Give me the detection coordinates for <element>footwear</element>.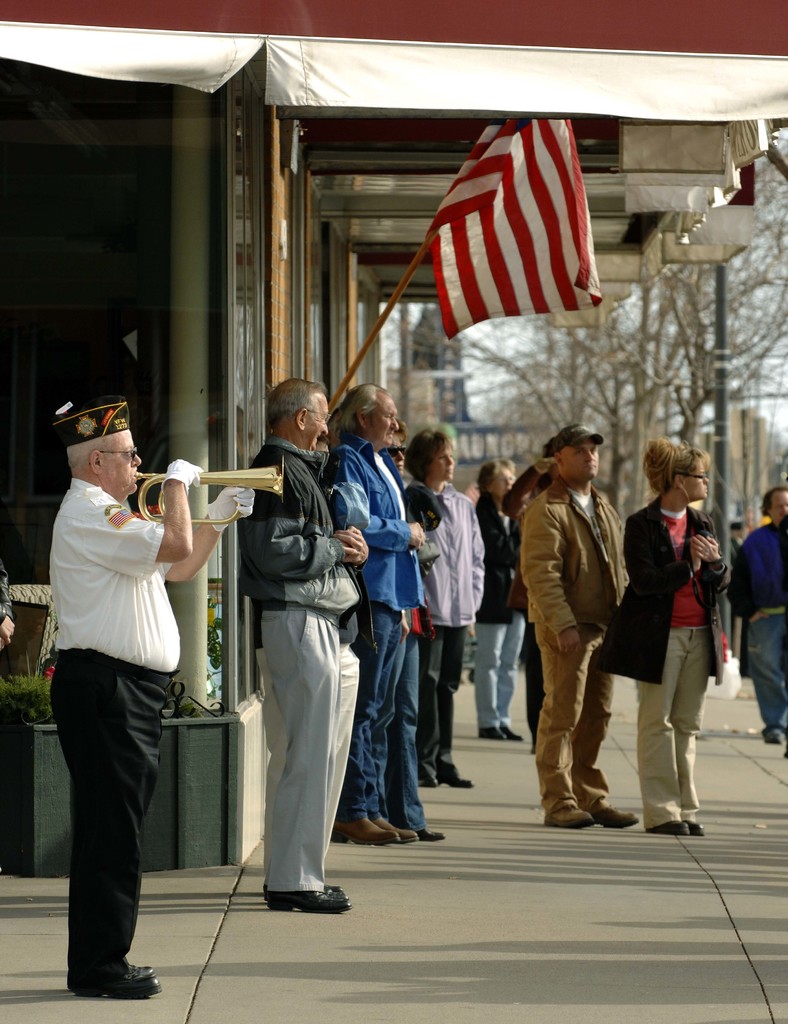
[395, 826, 413, 845].
